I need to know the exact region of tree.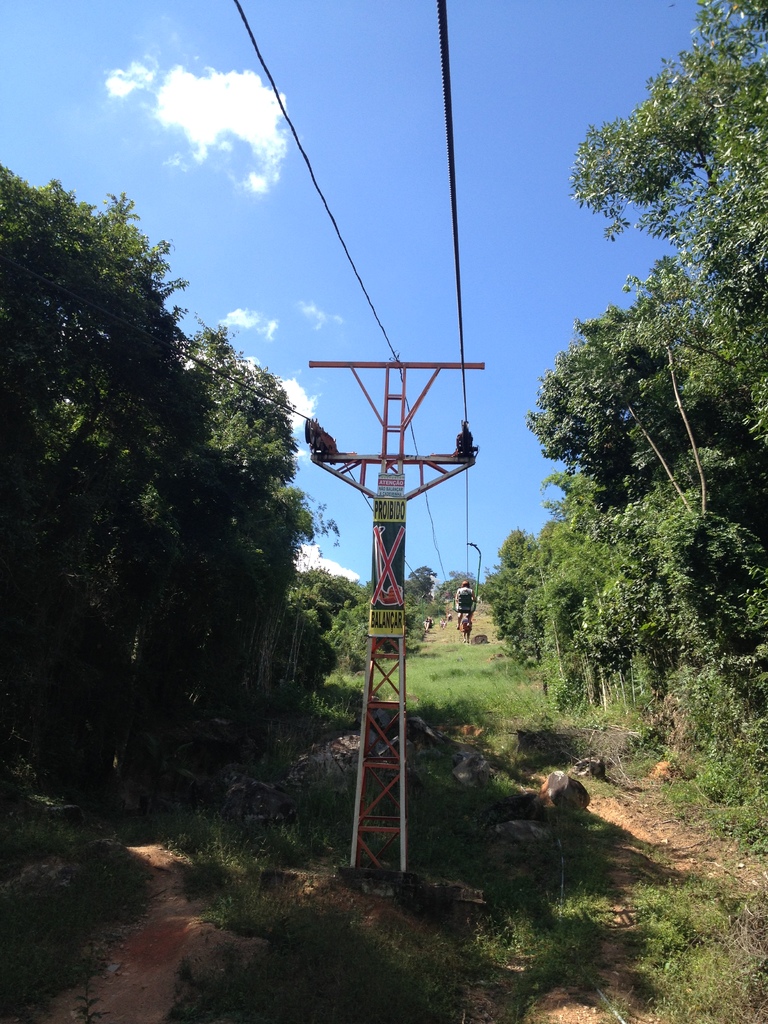
Region: pyautogui.locateOnScreen(476, 514, 564, 675).
